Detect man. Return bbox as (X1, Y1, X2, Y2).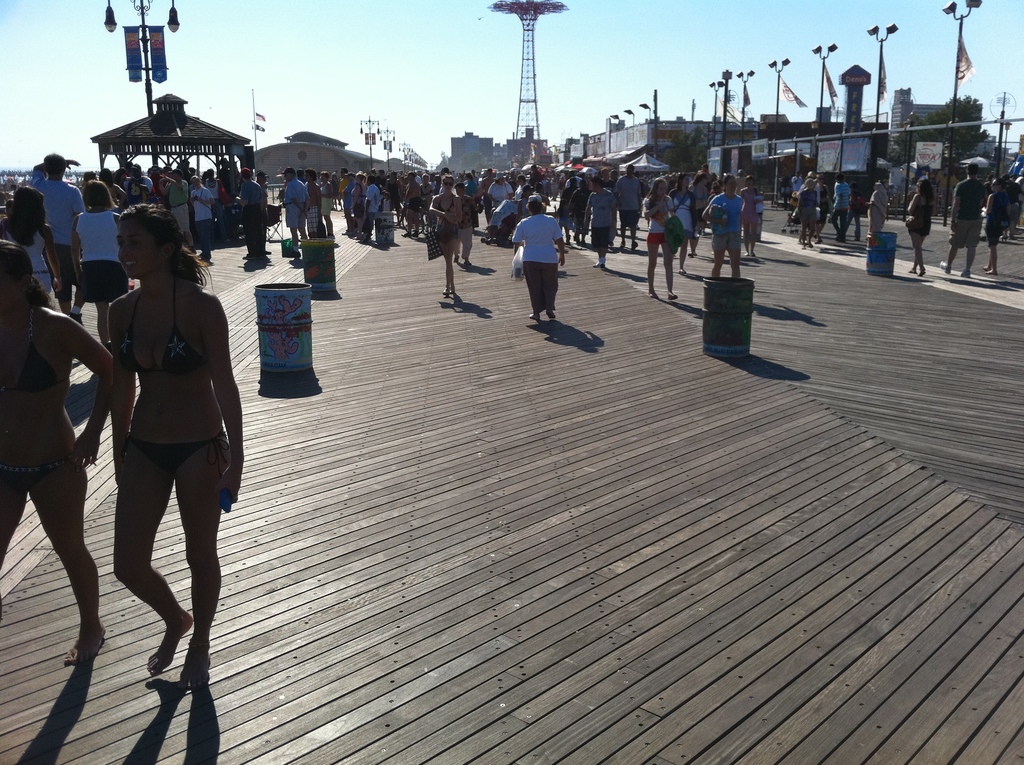
(303, 170, 322, 234).
